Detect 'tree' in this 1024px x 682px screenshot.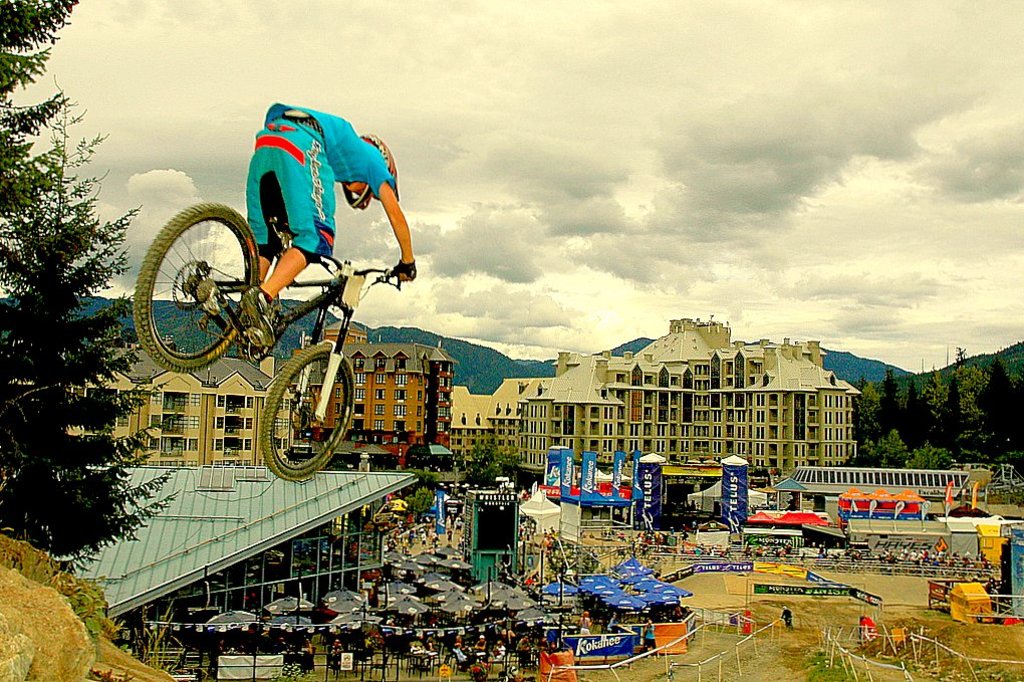
Detection: select_region(850, 333, 1023, 494).
